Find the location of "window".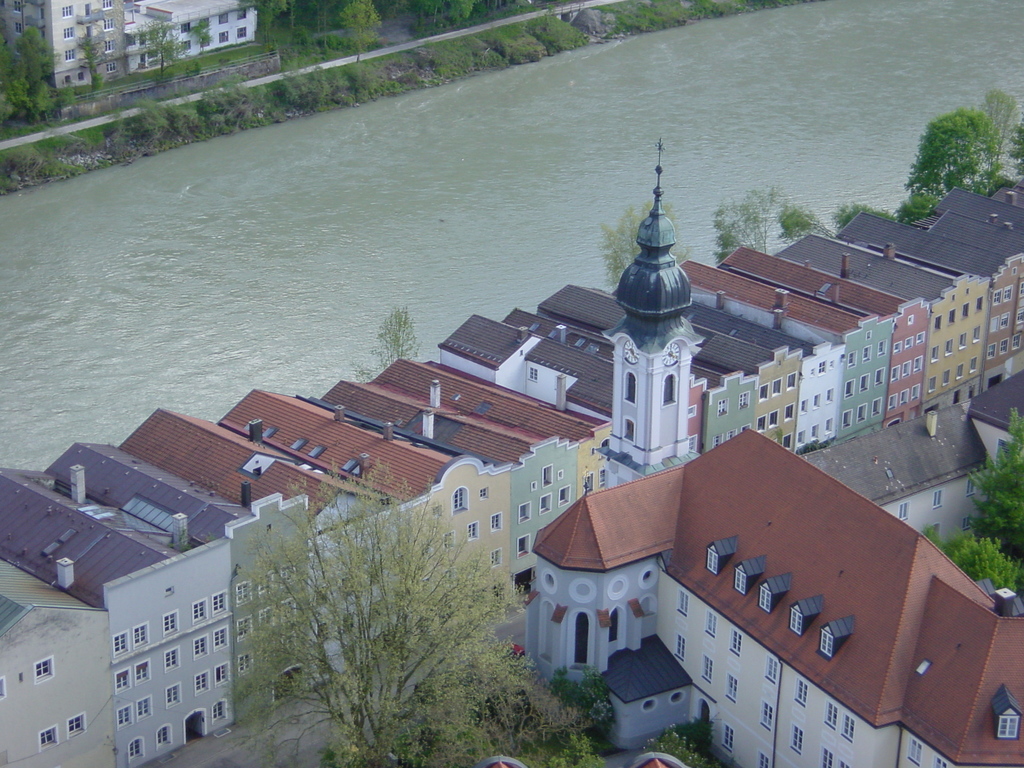
Location: pyautogui.locateOnScreen(890, 344, 904, 353).
